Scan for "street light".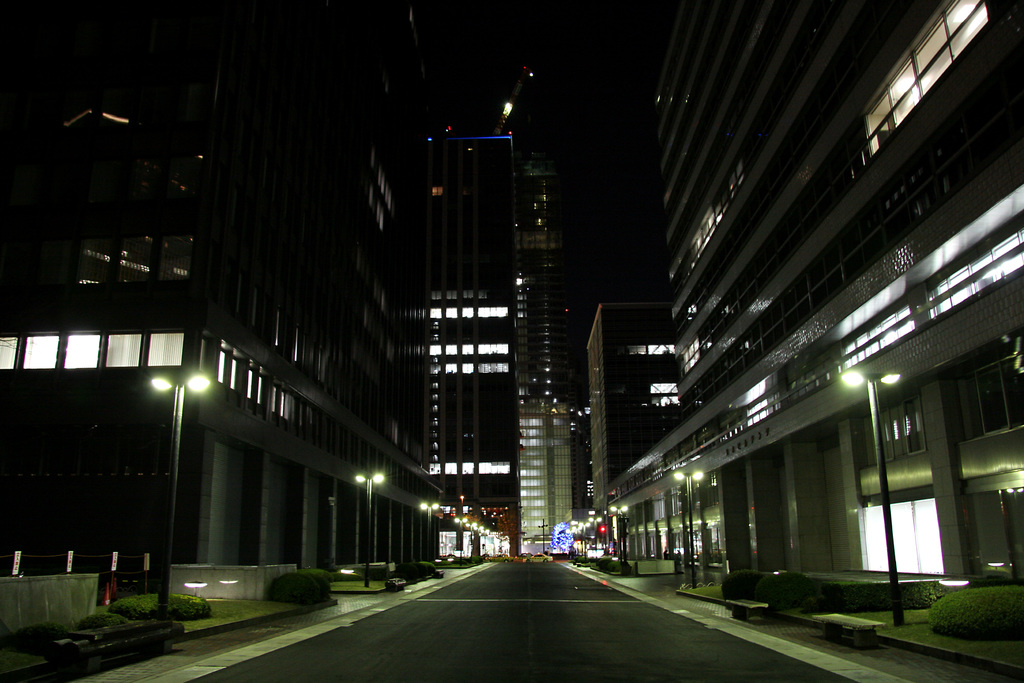
Scan result: 414,498,447,557.
